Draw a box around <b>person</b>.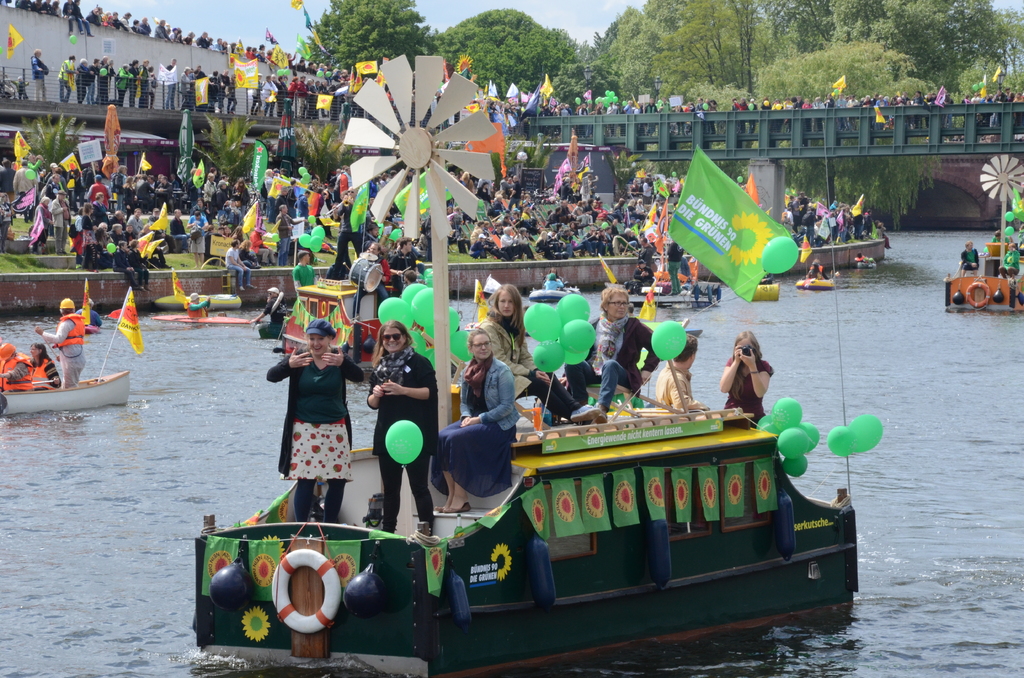
(997,242,1023,277).
